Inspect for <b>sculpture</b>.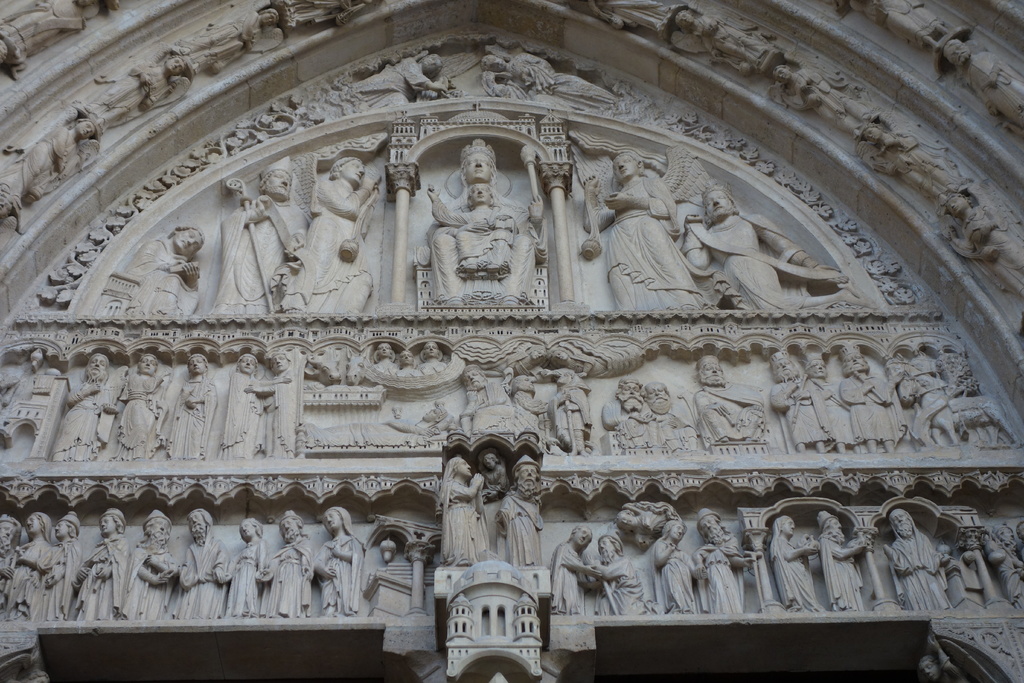
Inspection: {"x1": 346, "y1": 47, "x2": 452, "y2": 110}.
